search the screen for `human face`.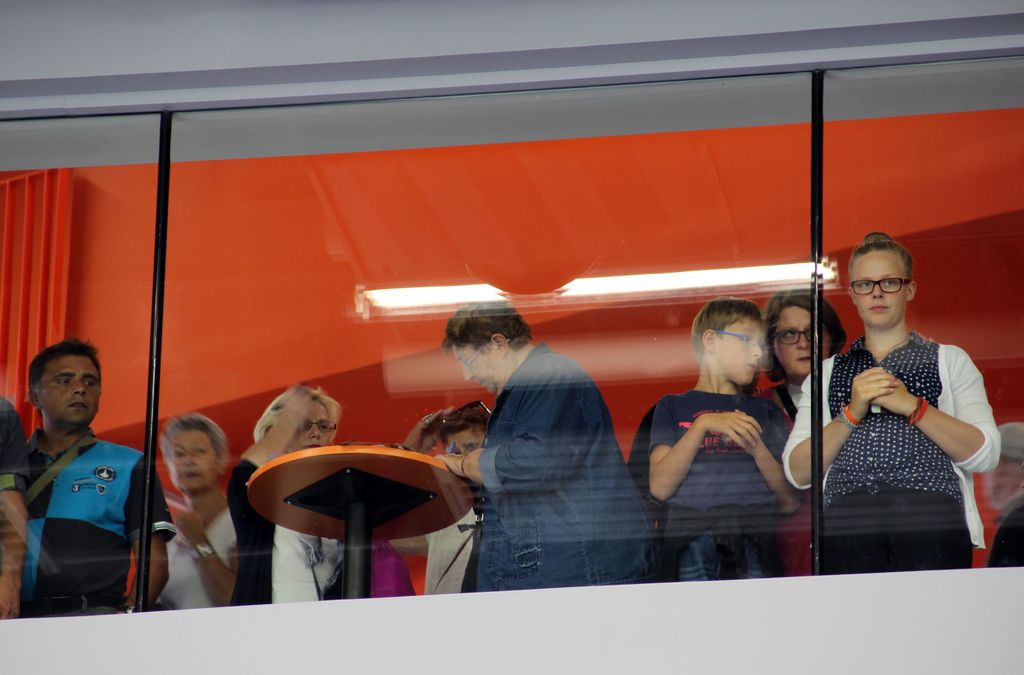
Found at left=447, top=335, right=491, bottom=399.
